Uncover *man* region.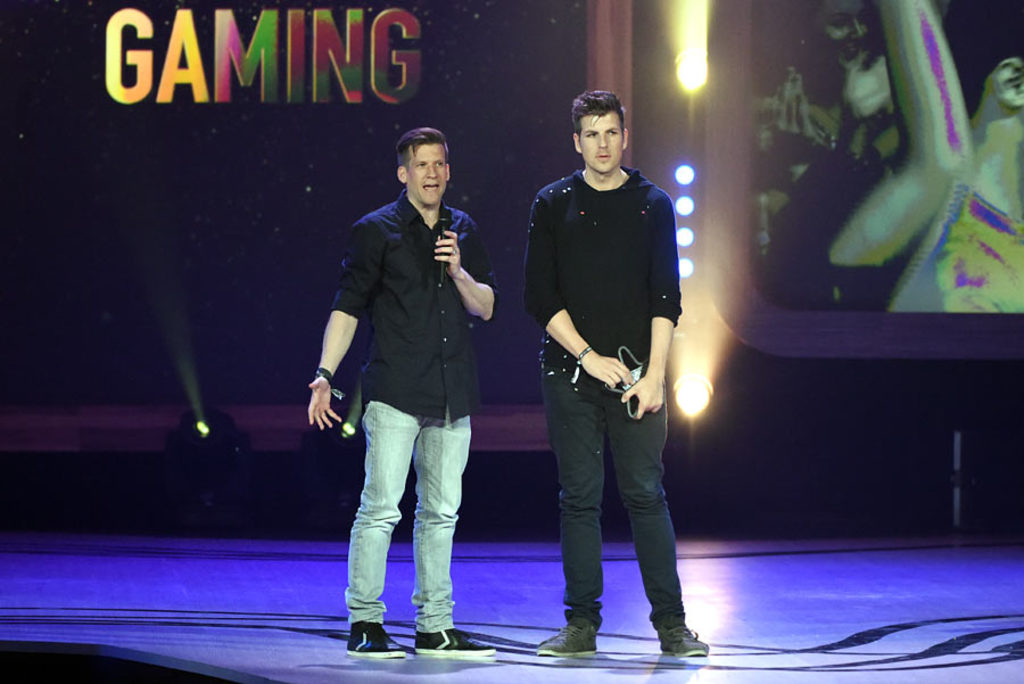
Uncovered: box(299, 124, 506, 660).
